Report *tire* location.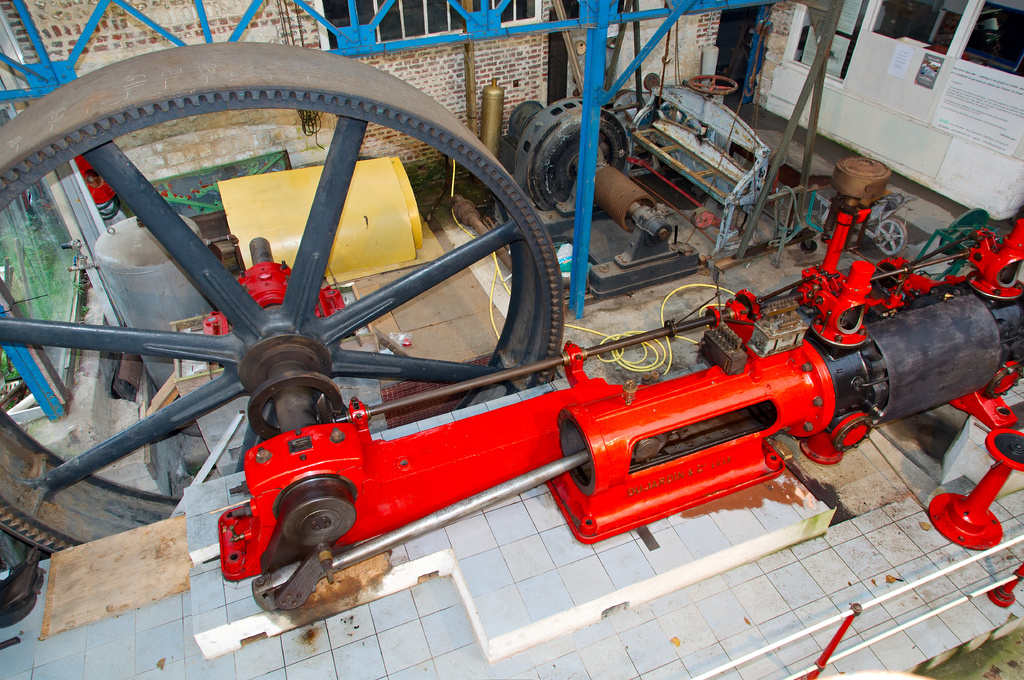
Report: locate(0, 40, 568, 551).
